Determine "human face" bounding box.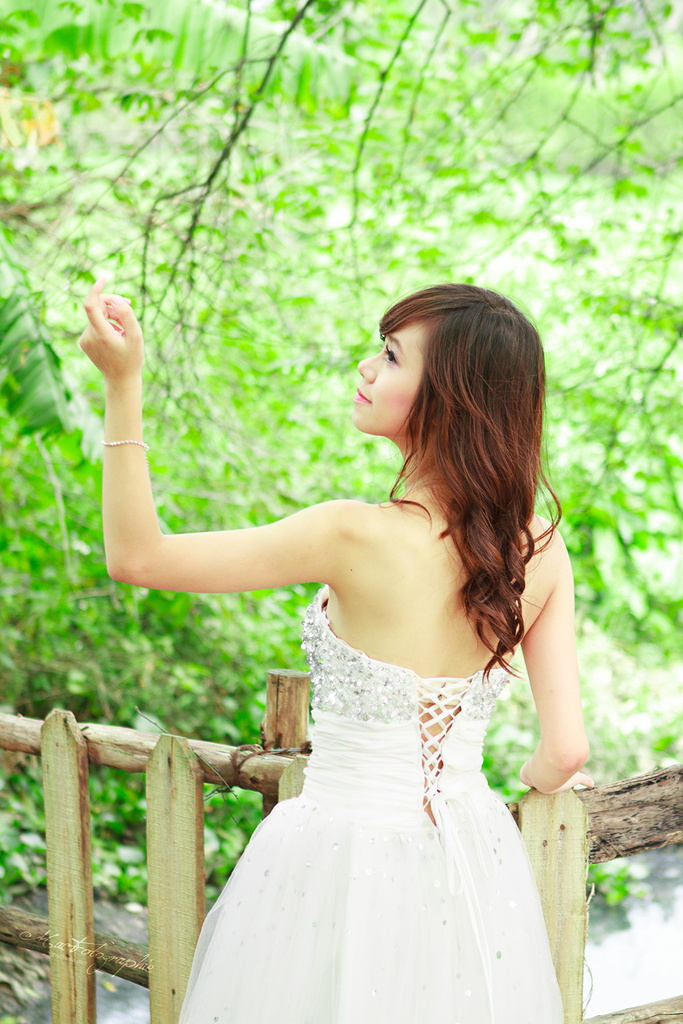
Determined: (x1=351, y1=330, x2=418, y2=435).
